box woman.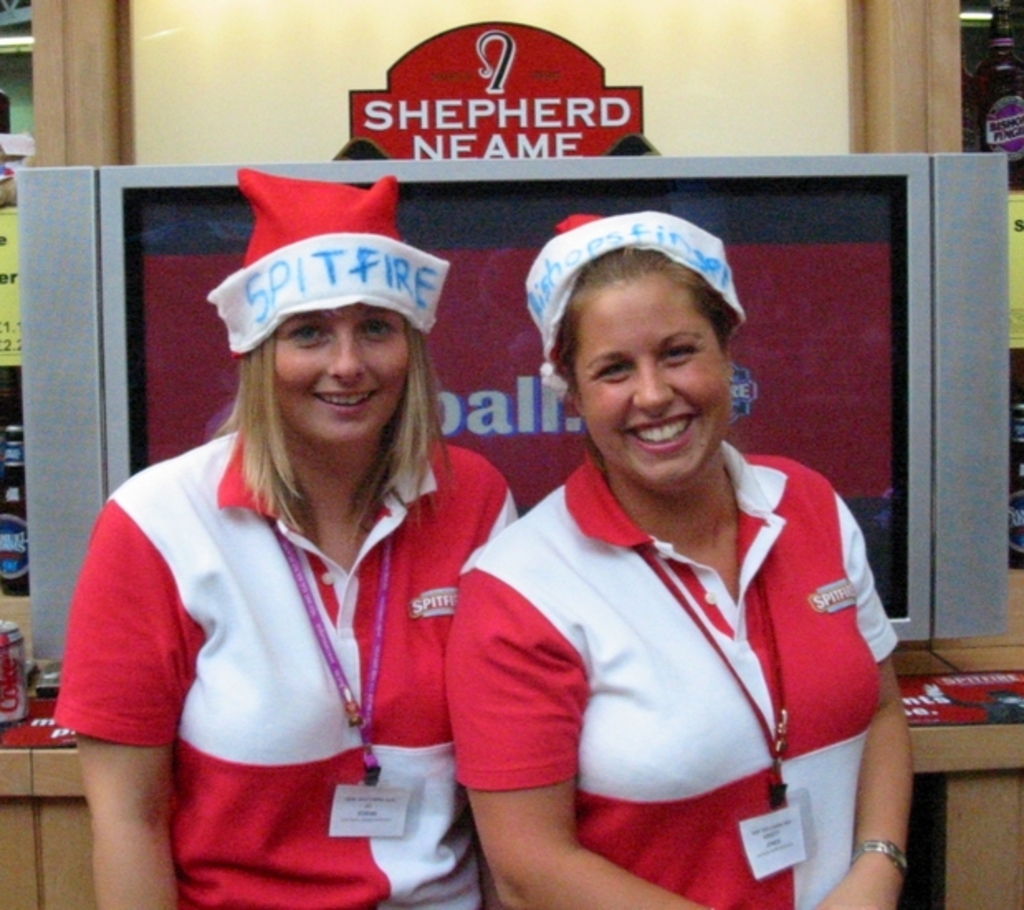
[443,208,916,908].
